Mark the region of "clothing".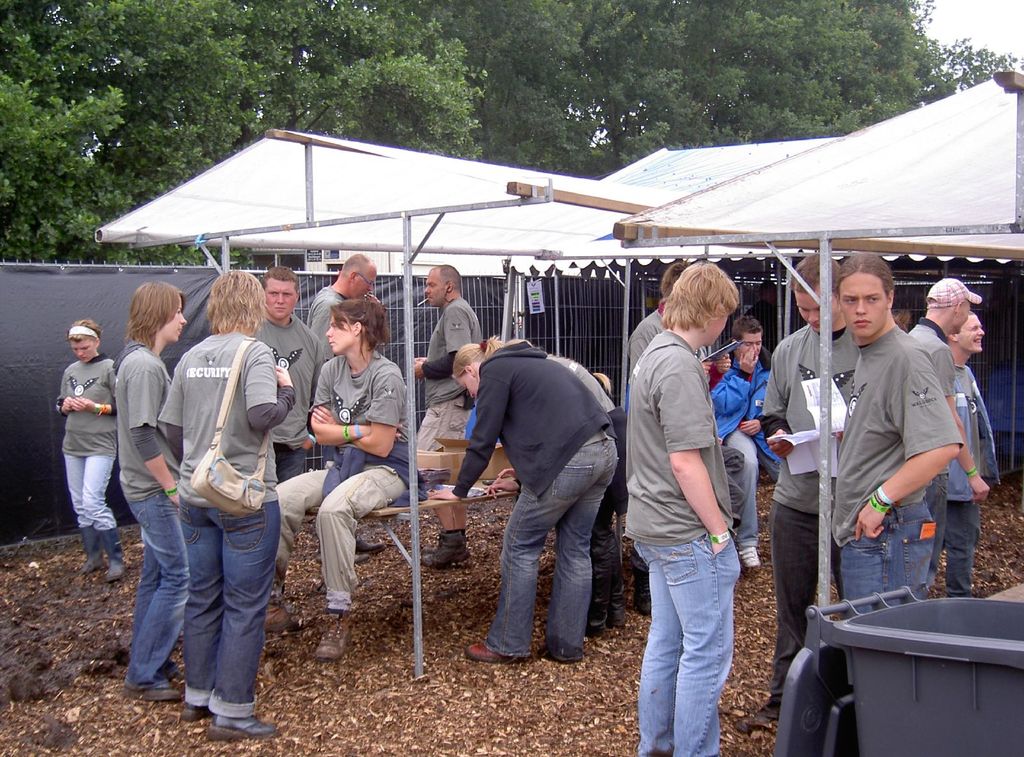
Region: box=[839, 510, 935, 615].
